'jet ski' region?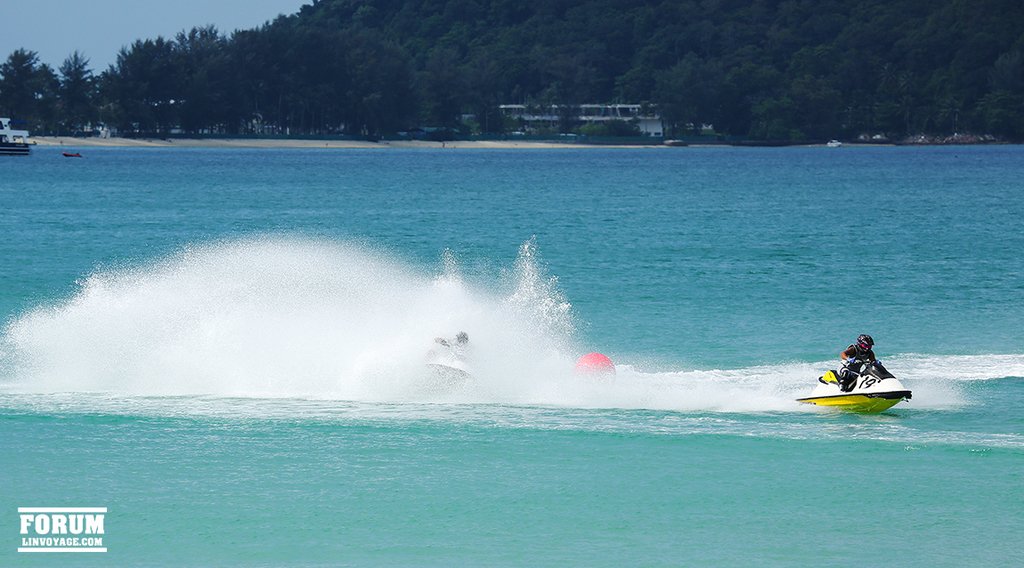
(796, 359, 914, 416)
